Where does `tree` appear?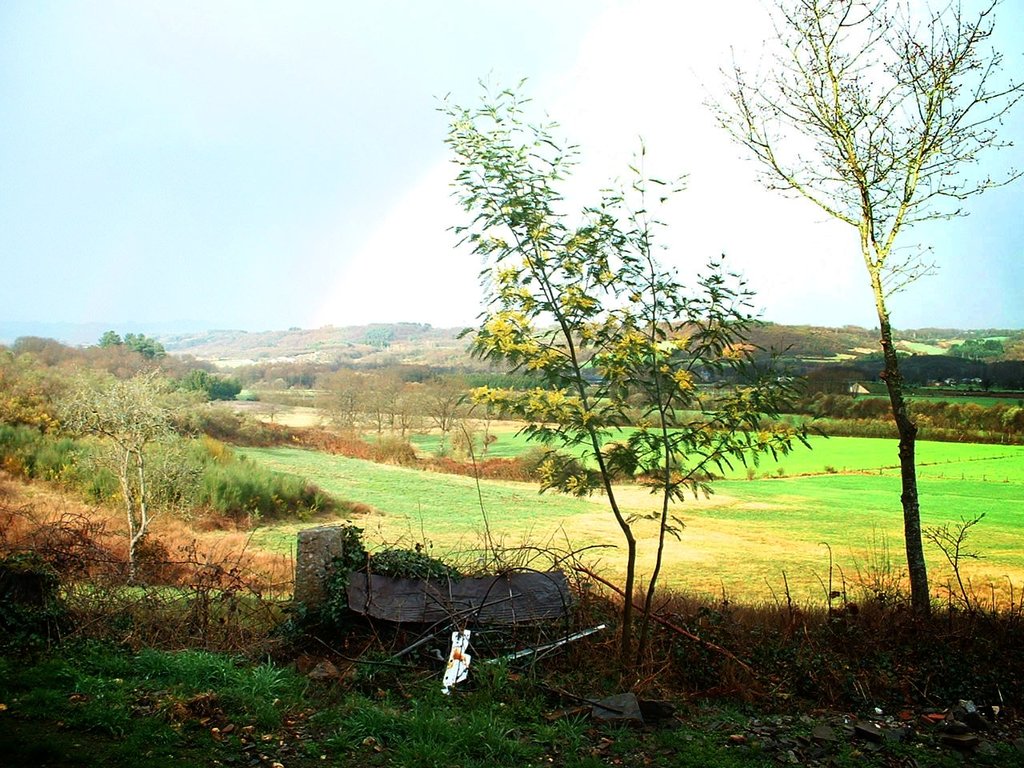
Appears at locate(134, 331, 147, 352).
